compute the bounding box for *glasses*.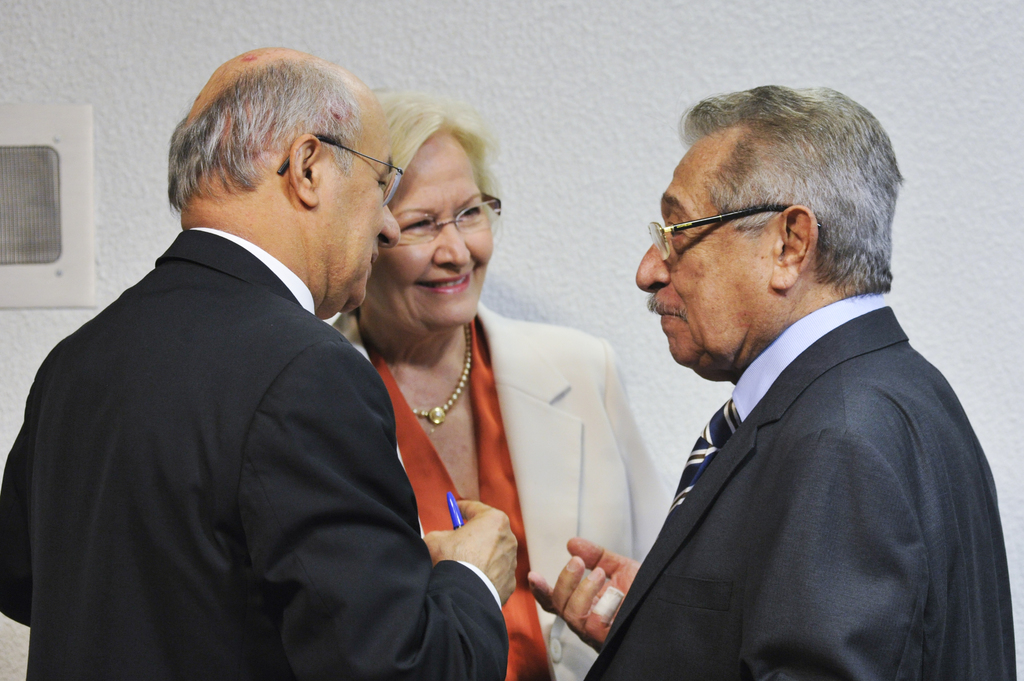
276:134:404:207.
